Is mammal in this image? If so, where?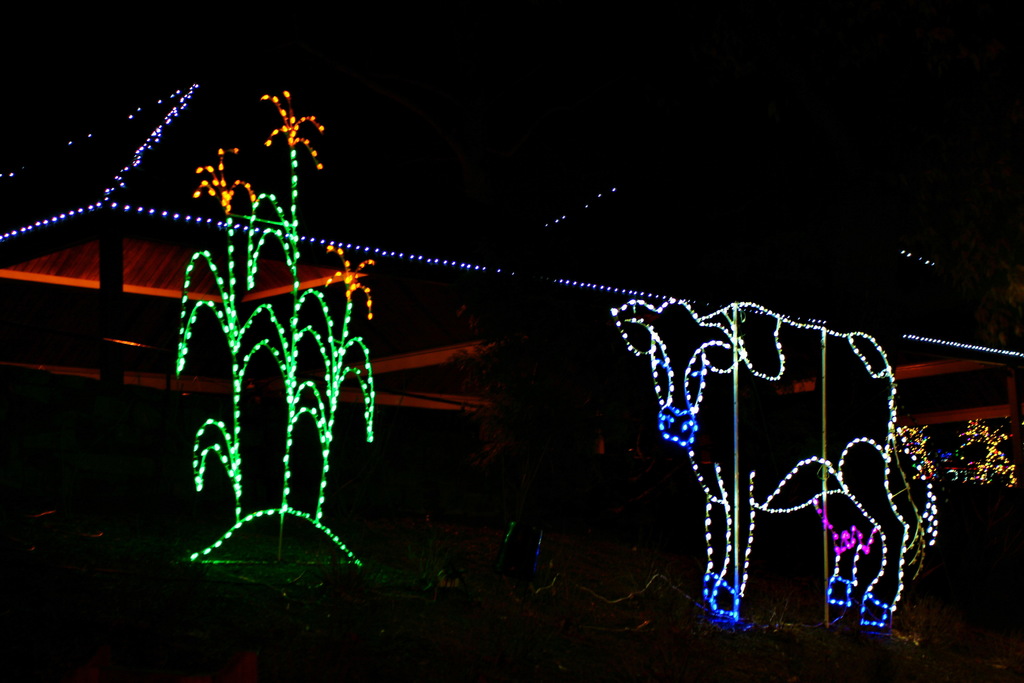
Yes, at detection(689, 310, 961, 628).
